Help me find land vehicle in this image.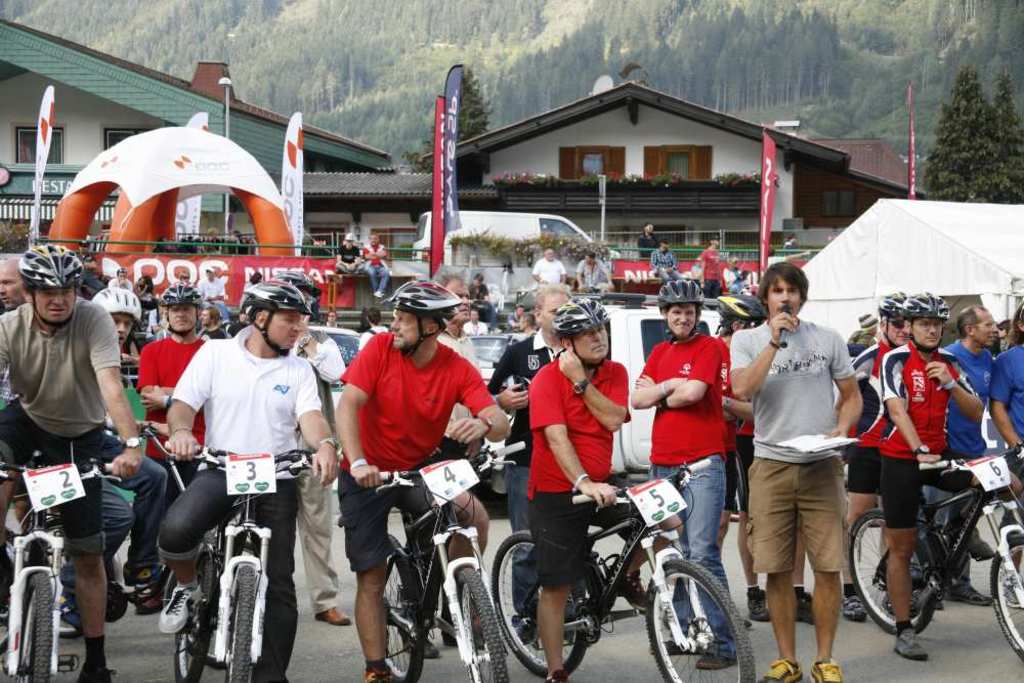
Found it: l=488, t=486, r=764, b=675.
